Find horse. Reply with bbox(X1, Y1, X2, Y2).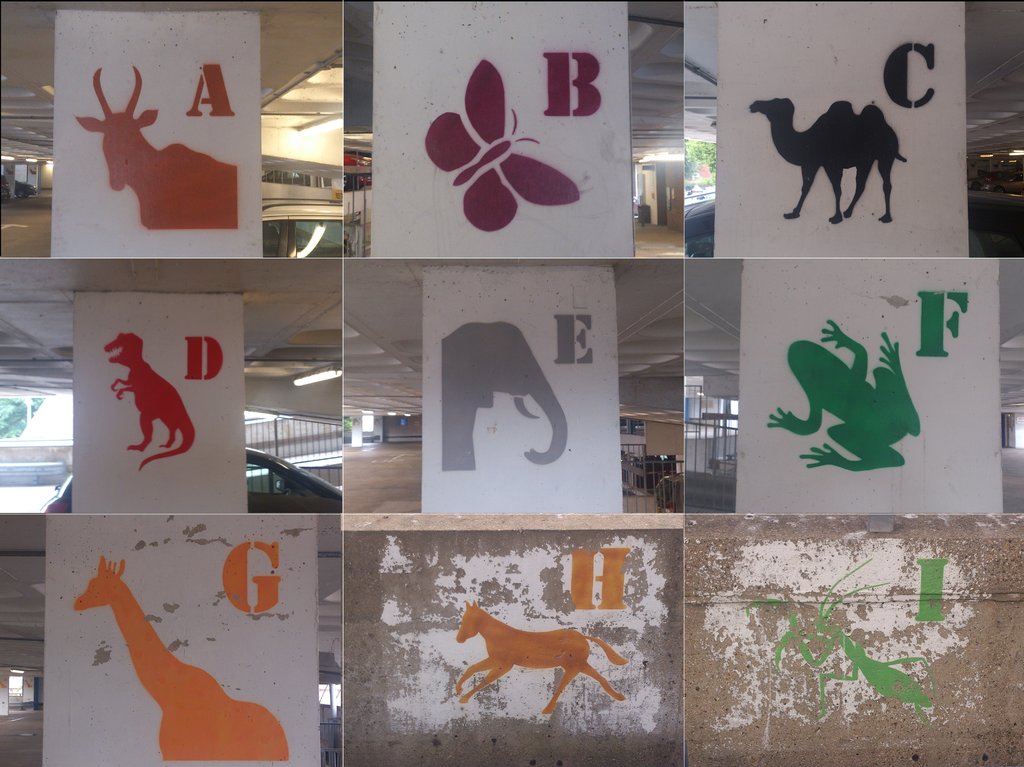
bbox(453, 596, 628, 722).
